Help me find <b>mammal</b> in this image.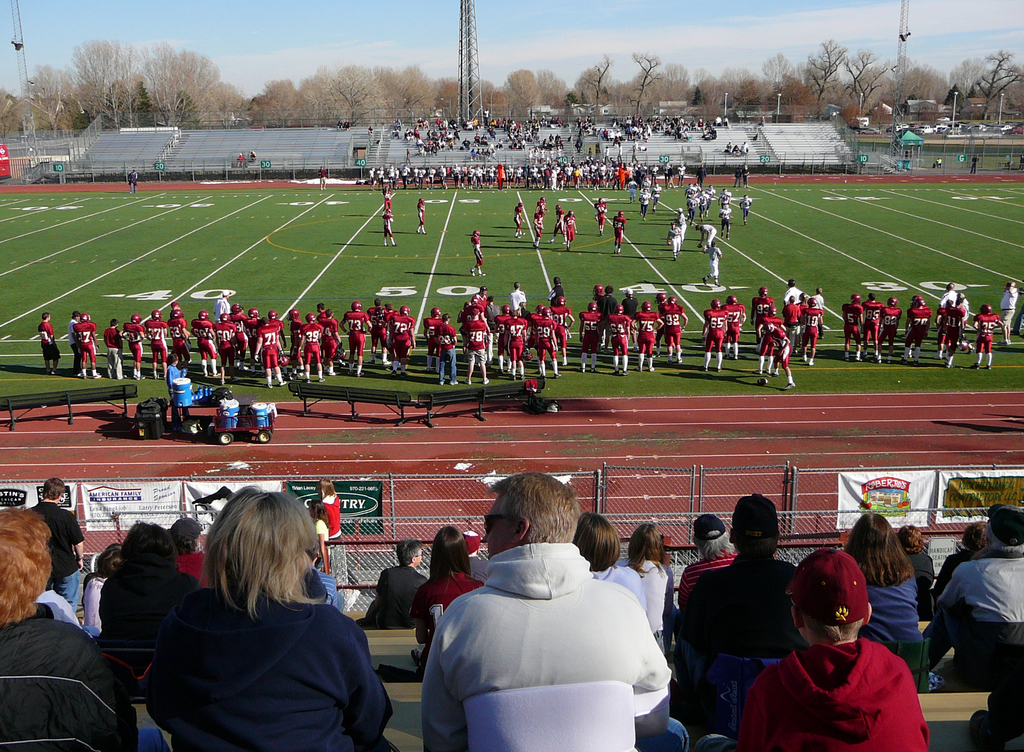
Found it: 576:510:647:615.
